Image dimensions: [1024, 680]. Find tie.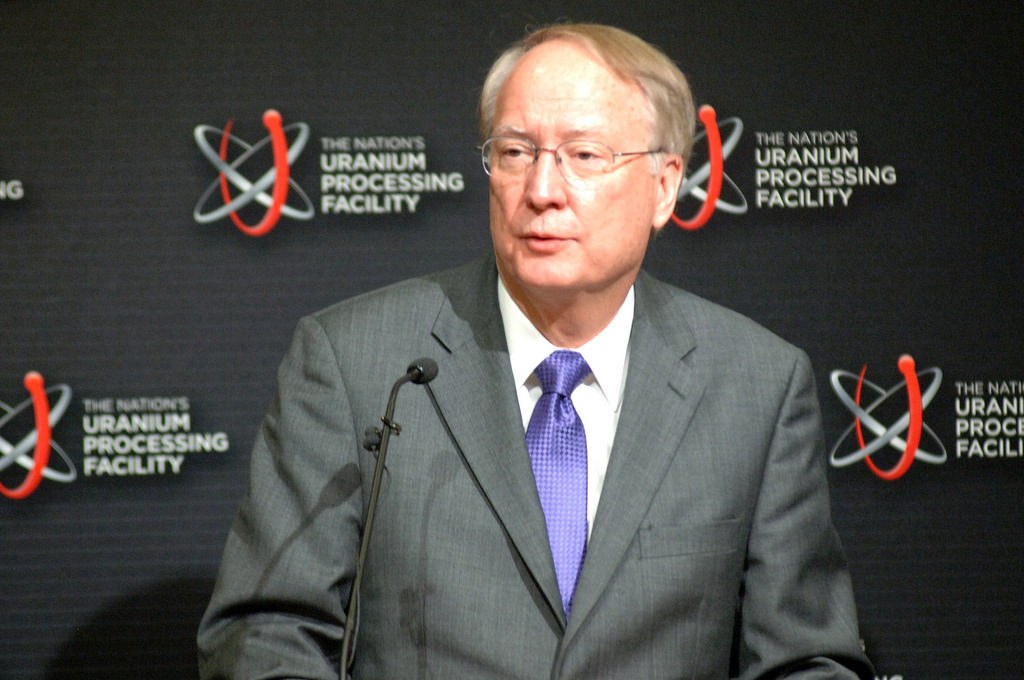
[x1=518, y1=343, x2=590, y2=622].
